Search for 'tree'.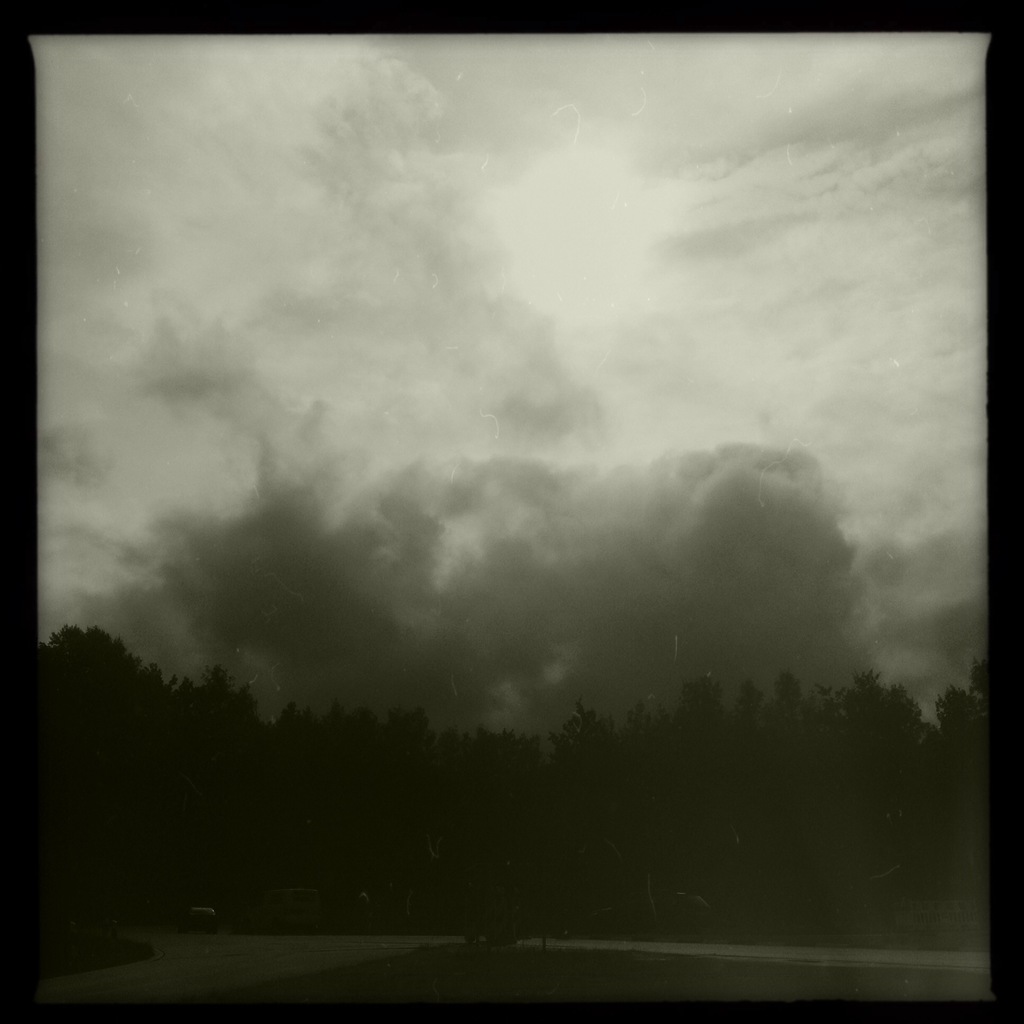
Found at 938 683 988 733.
